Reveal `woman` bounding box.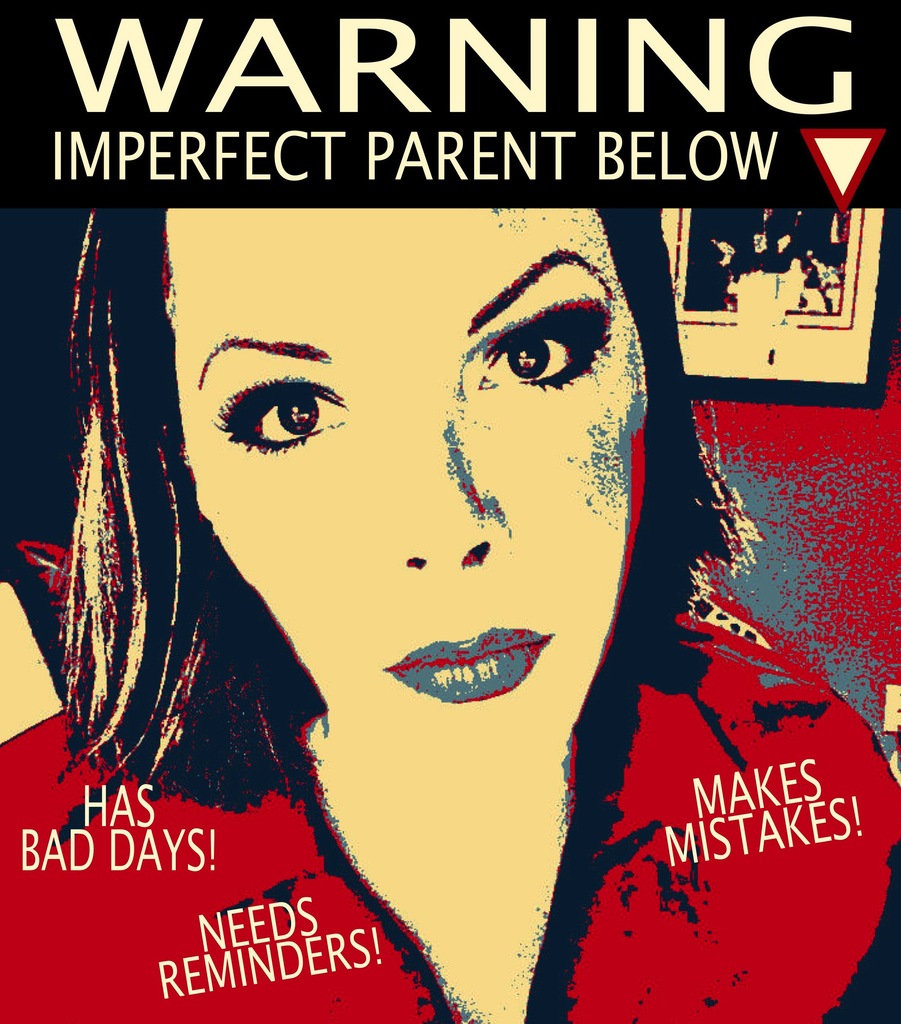
Revealed: bbox(0, 209, 900, 1023).
